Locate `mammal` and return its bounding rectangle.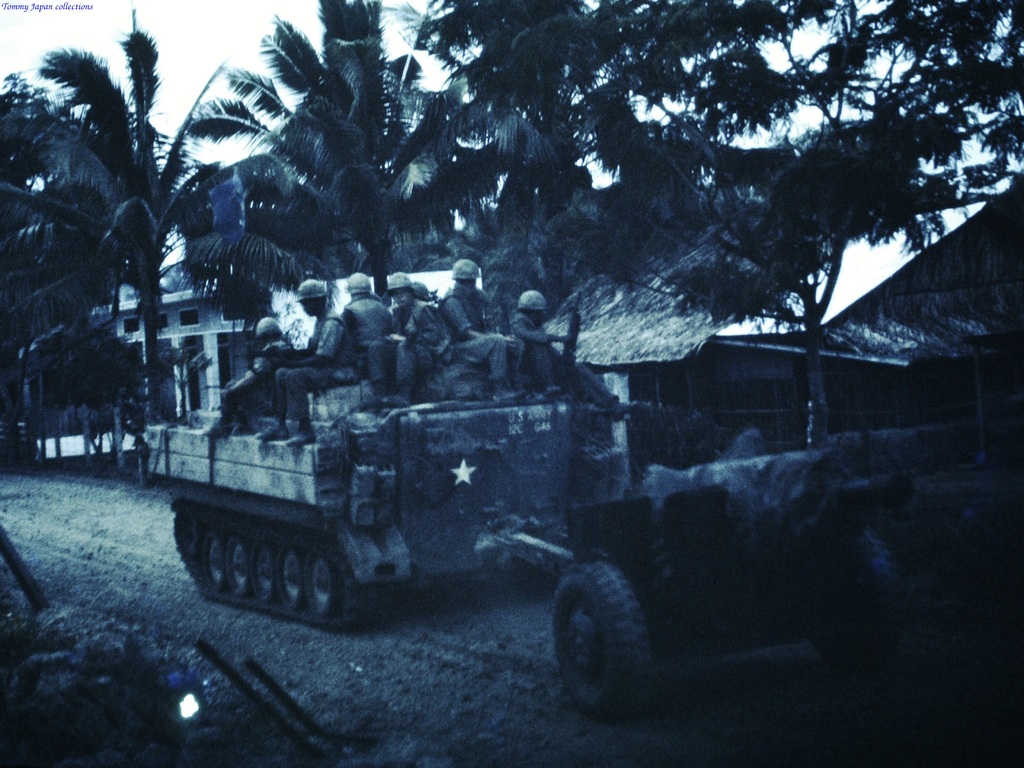
[x1=438, y1=255, x2=545, y2=398].
